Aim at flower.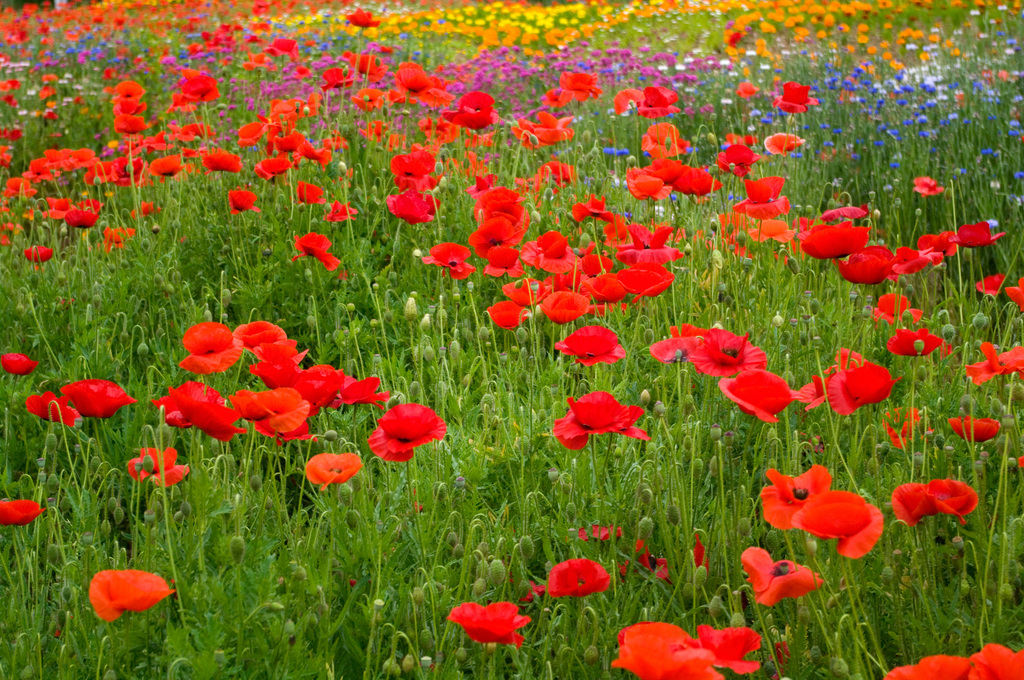
Aimed at l=2, t=351, r=40, b=377.
